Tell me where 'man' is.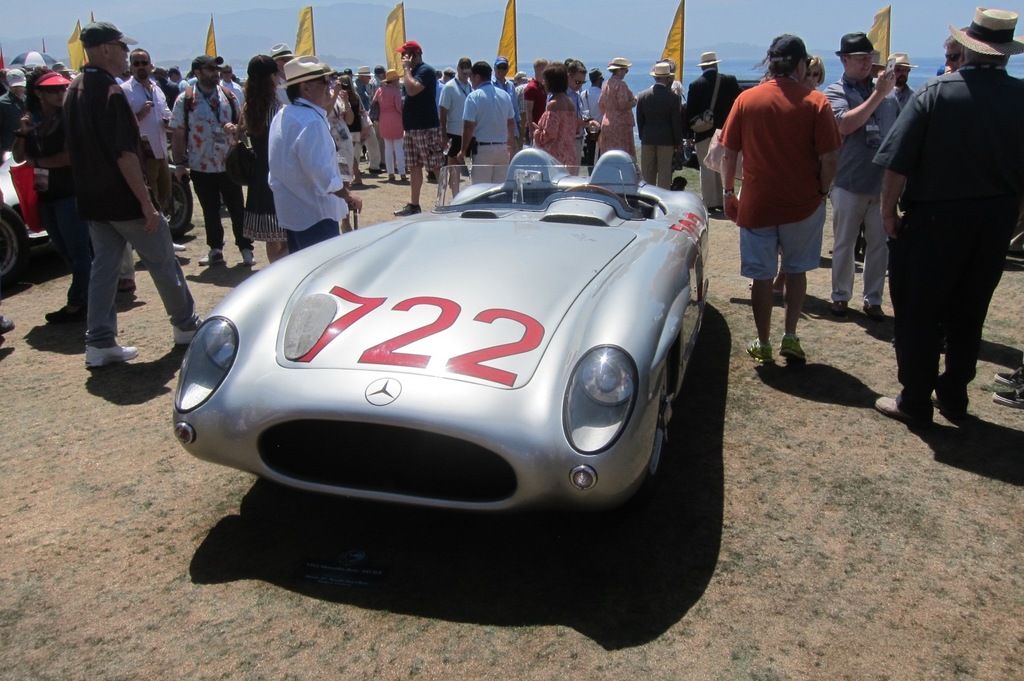
'man' is at 683 53 742 213.
